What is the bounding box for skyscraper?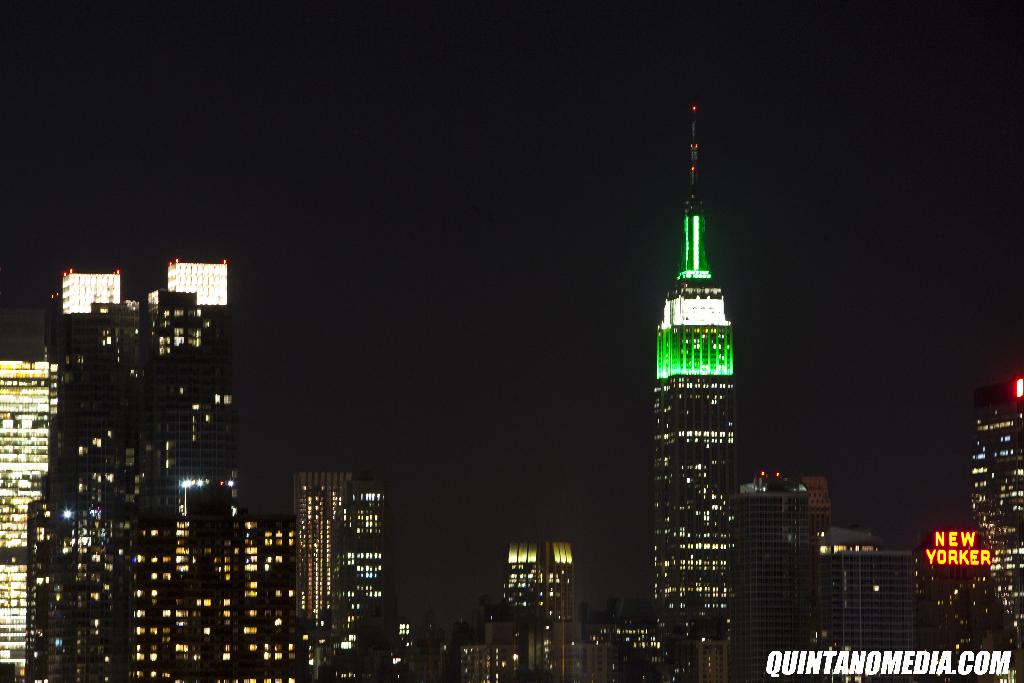
<region>963, 375, 1023, 679</region>.
